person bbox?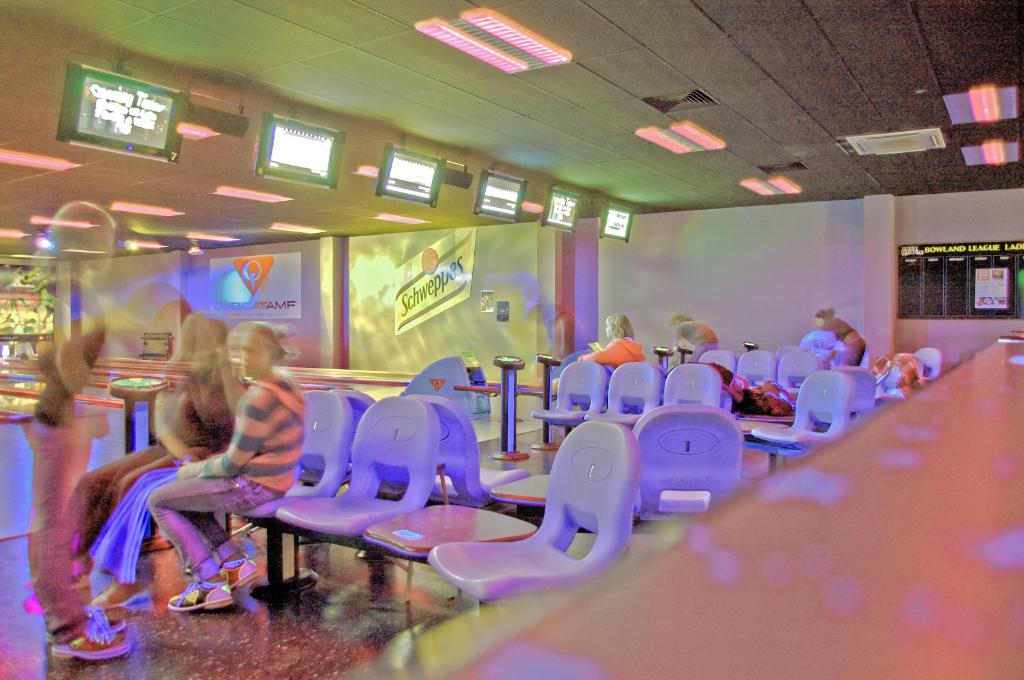
<region>874, 354, 924, 395</region>
